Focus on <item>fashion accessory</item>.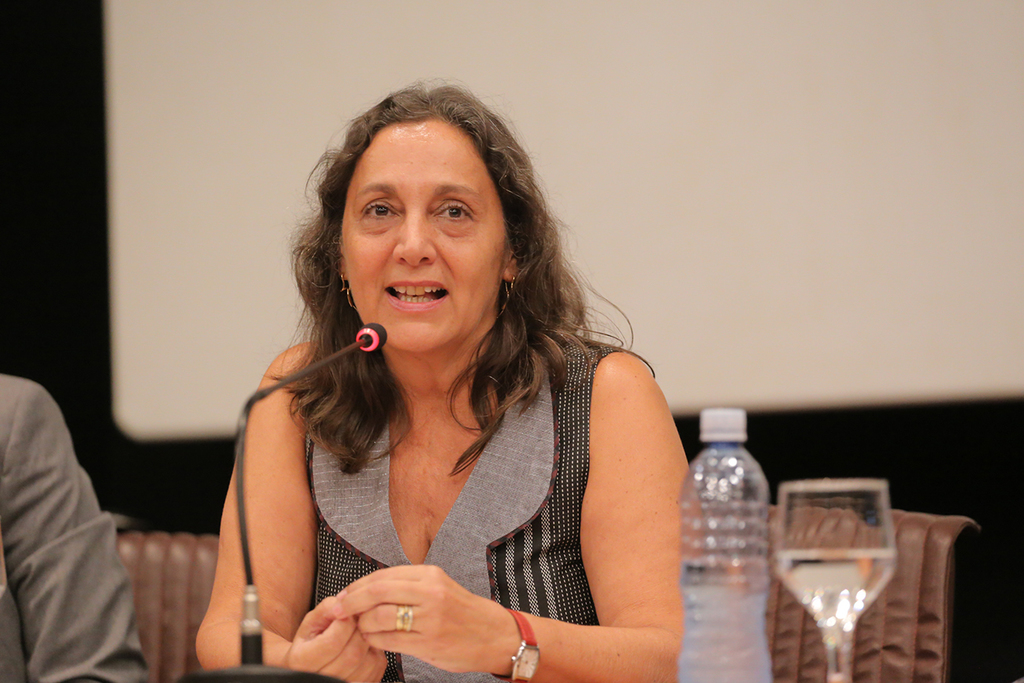
Focused at [x1=491, y1=612, x2=544, y2=682].
